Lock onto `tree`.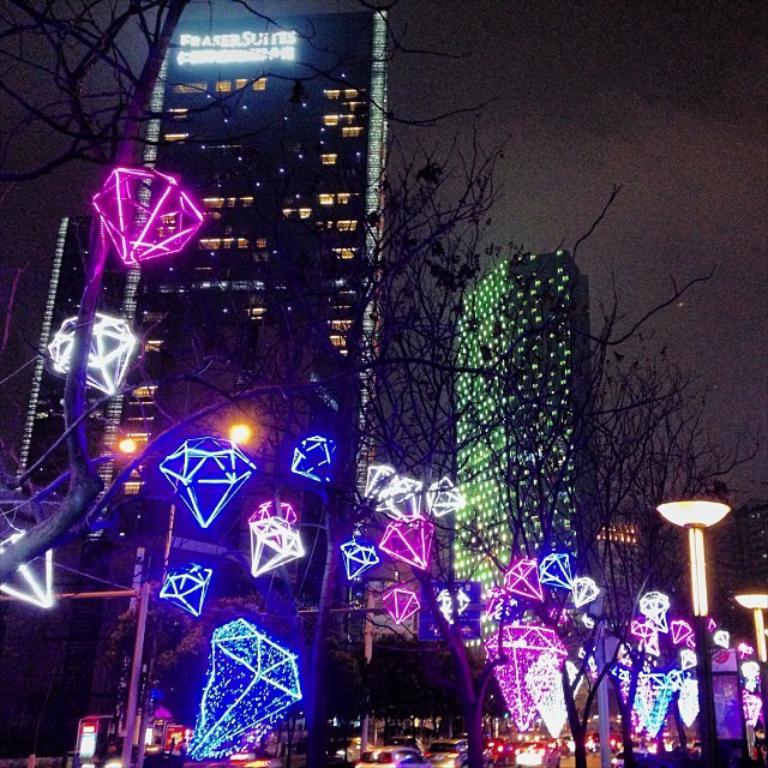
Locked: {"x1": 565, "y1": 275, "x2": 715, "y2": 758}.
